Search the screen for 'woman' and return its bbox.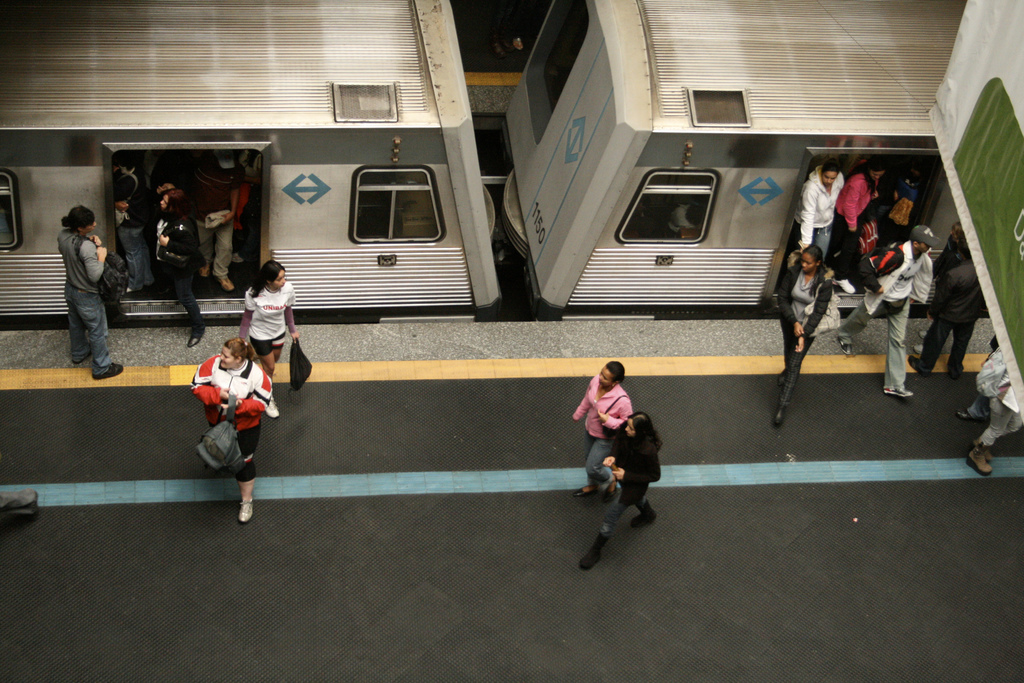
Found: [x1=237, y1=245, x2=307, y2=396].
